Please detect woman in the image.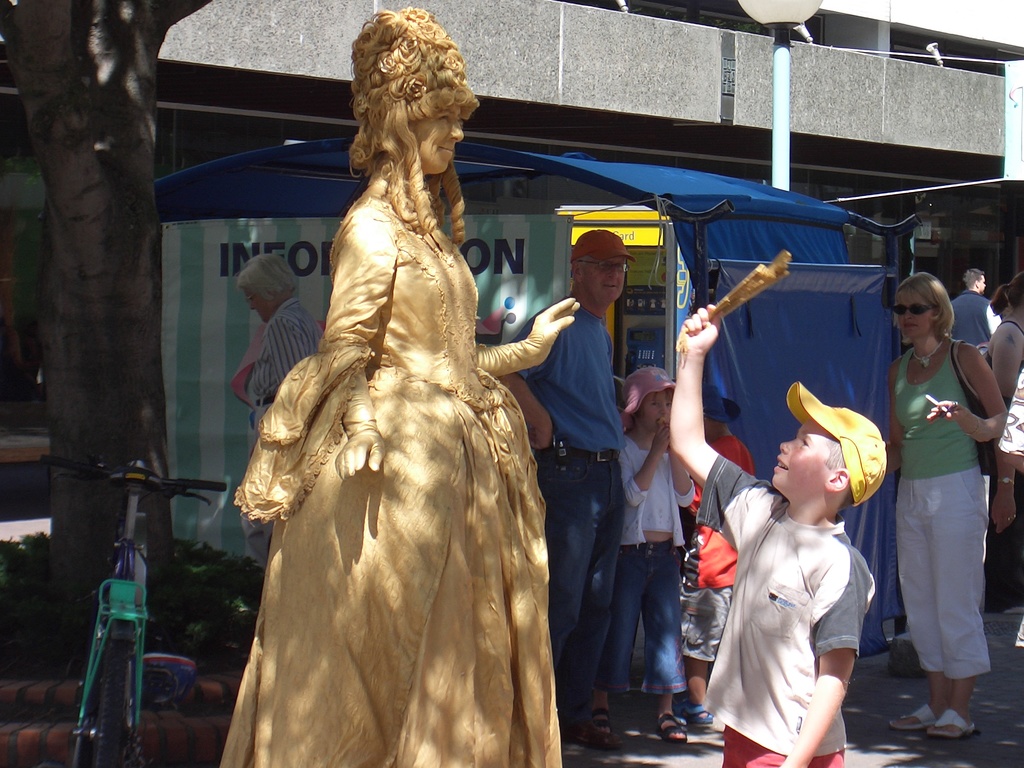
(x1=981, y1=274, x2=1023, y2=614).
